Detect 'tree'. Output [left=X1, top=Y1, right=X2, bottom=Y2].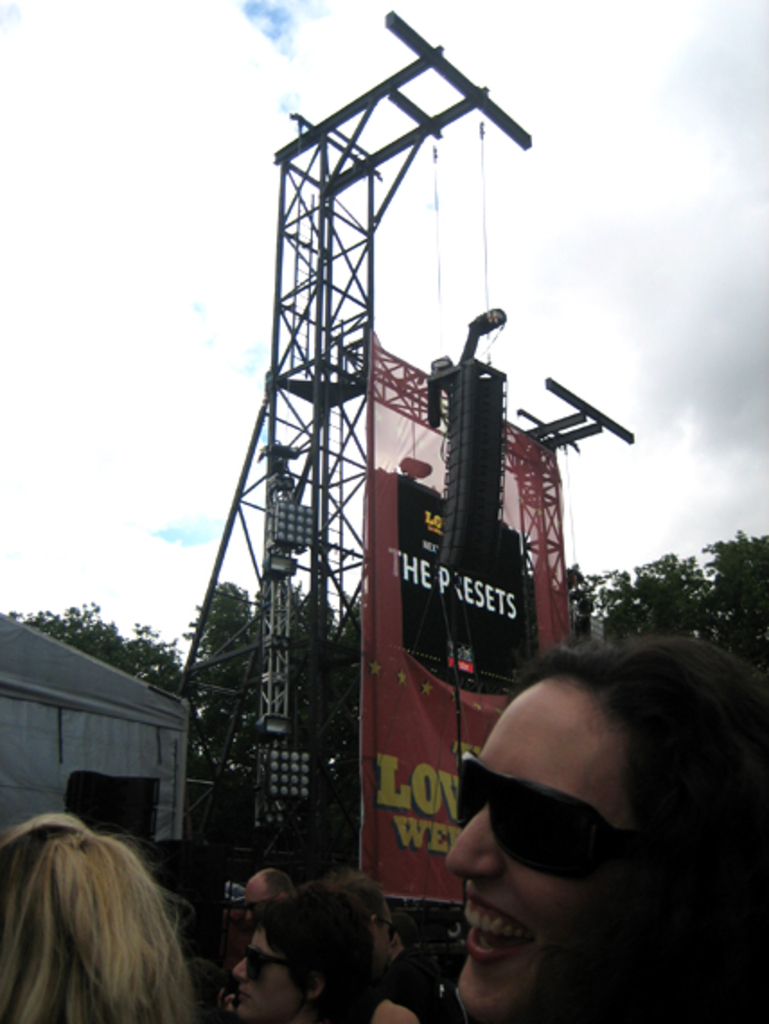
[left=246, top=566, right=356, bottom=778].
